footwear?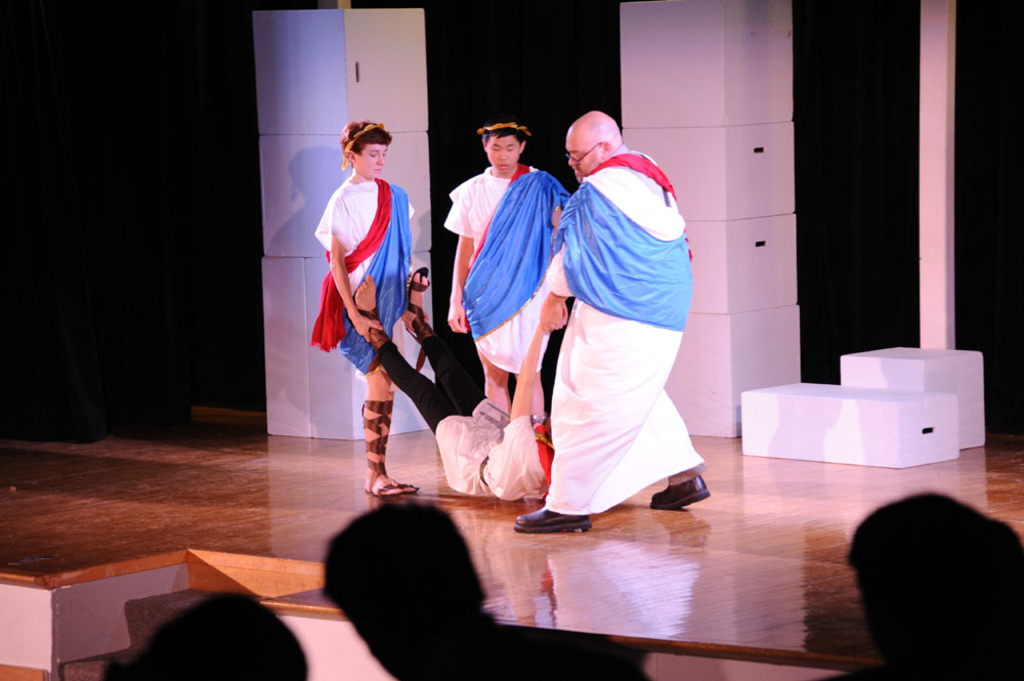
l=649, t=472, r=720, b=510
